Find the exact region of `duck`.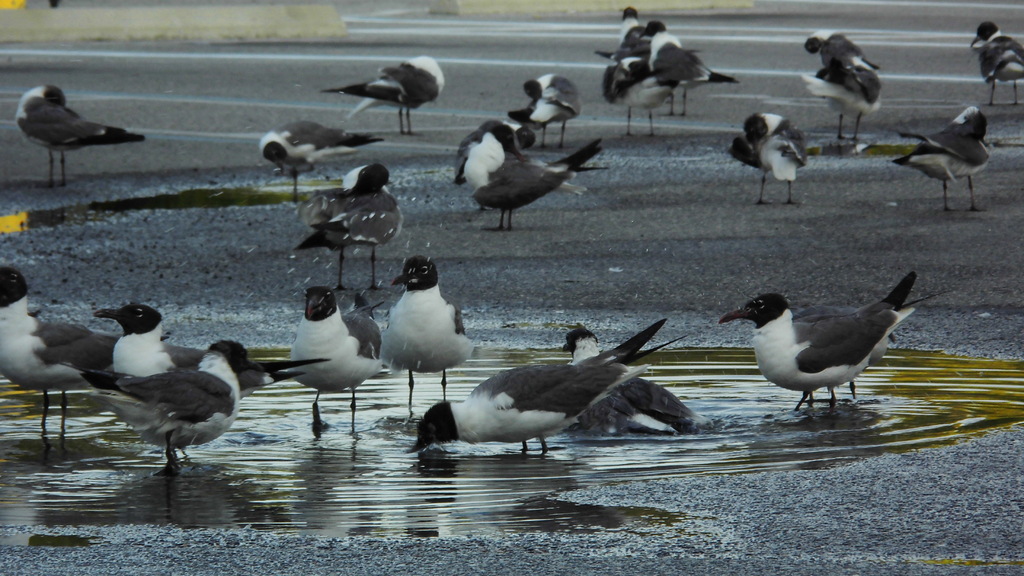
Exact region: x1=323, y1=51, x2=441, y2=136.
